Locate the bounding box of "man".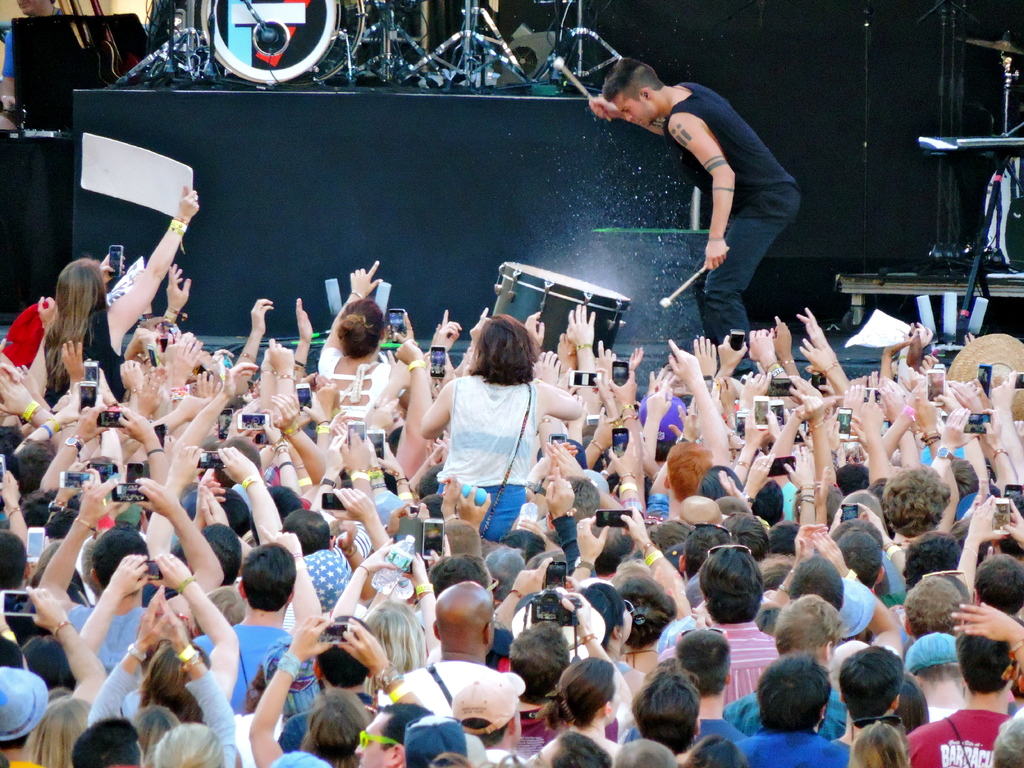
Bounding box: {"left": 596, "top": 51, "right": 811, "bottom": 338}.
